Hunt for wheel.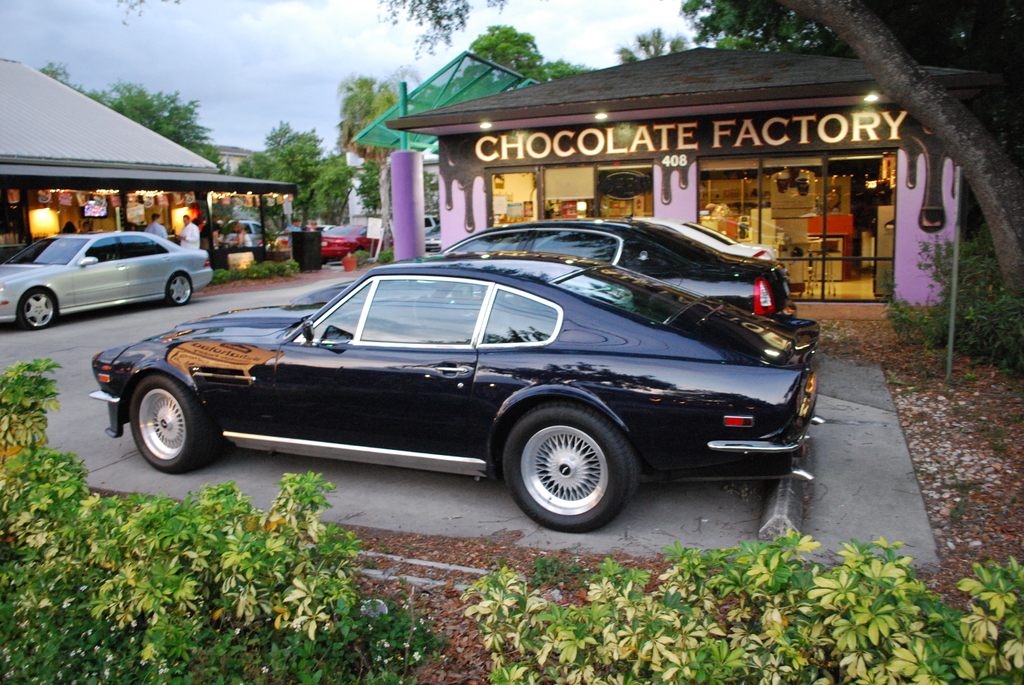
Hunted down at pyautogui.locateOnScreen(18, 289, 54, 330).
